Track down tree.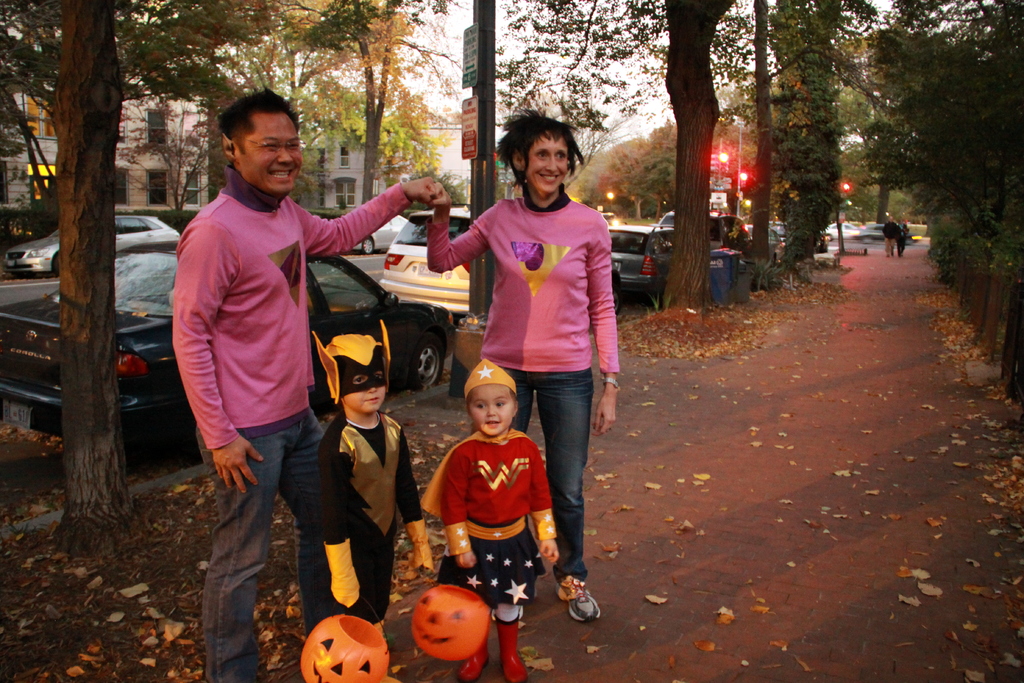
Tracked to [8, 0, 269, 99].
